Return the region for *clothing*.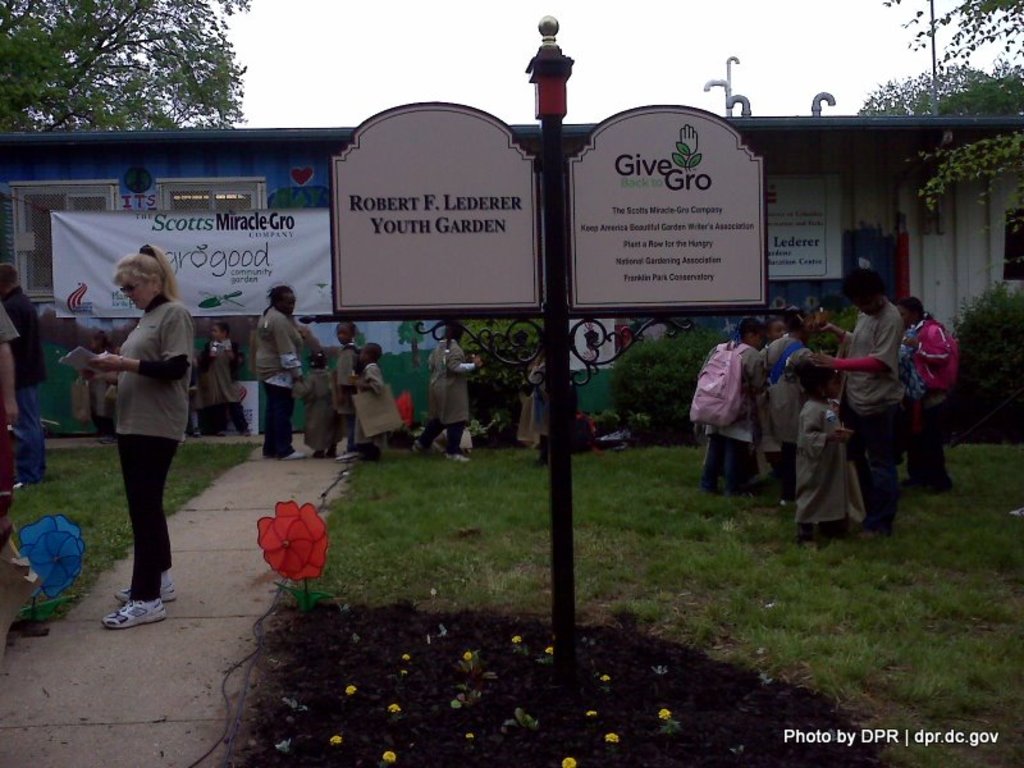
box(15, 284, 51, 490).
